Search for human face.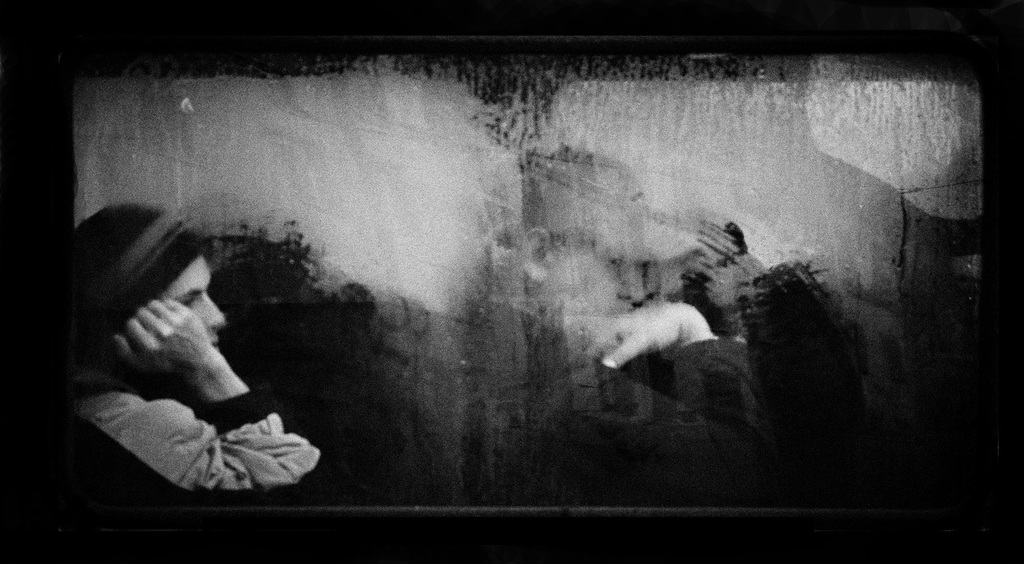
Found at box(160, 255, 227, 352).
